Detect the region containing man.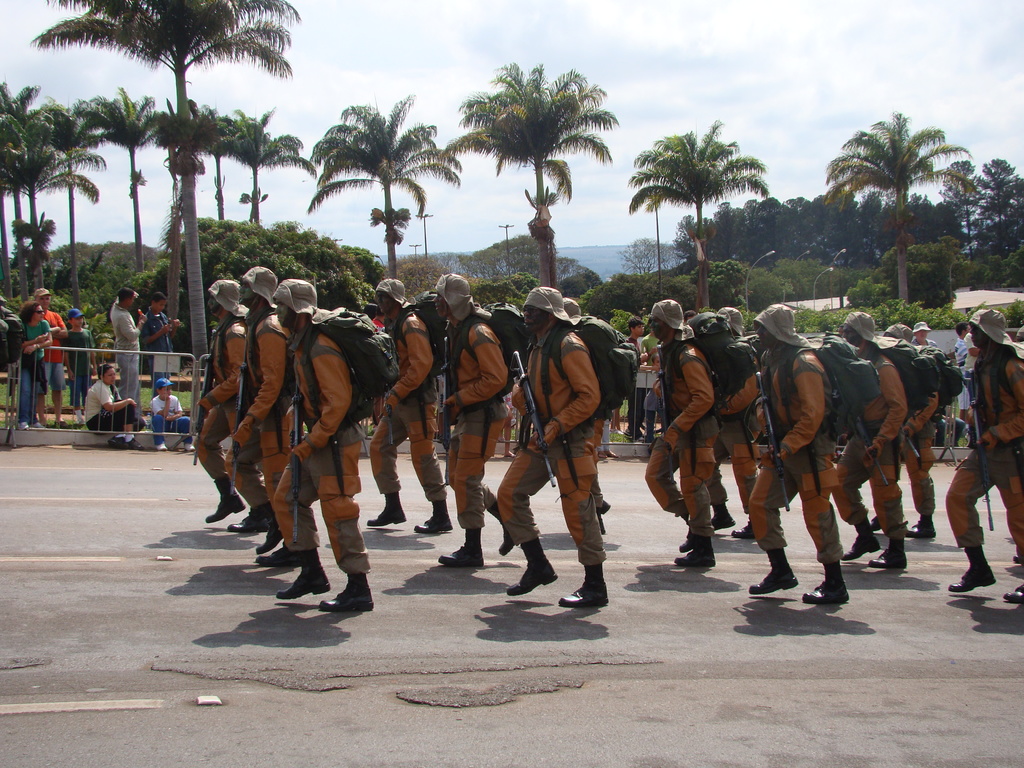
box(639, 331, 659, 360).
